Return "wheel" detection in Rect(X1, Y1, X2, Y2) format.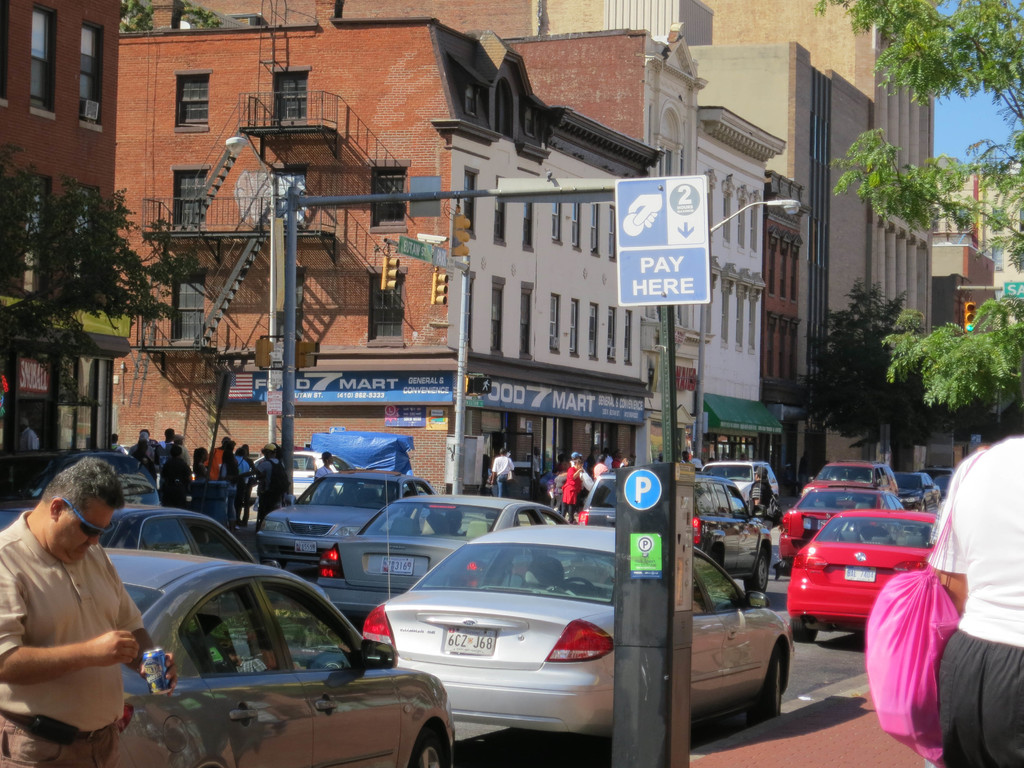
Rect(744, 546, 768, 593).
